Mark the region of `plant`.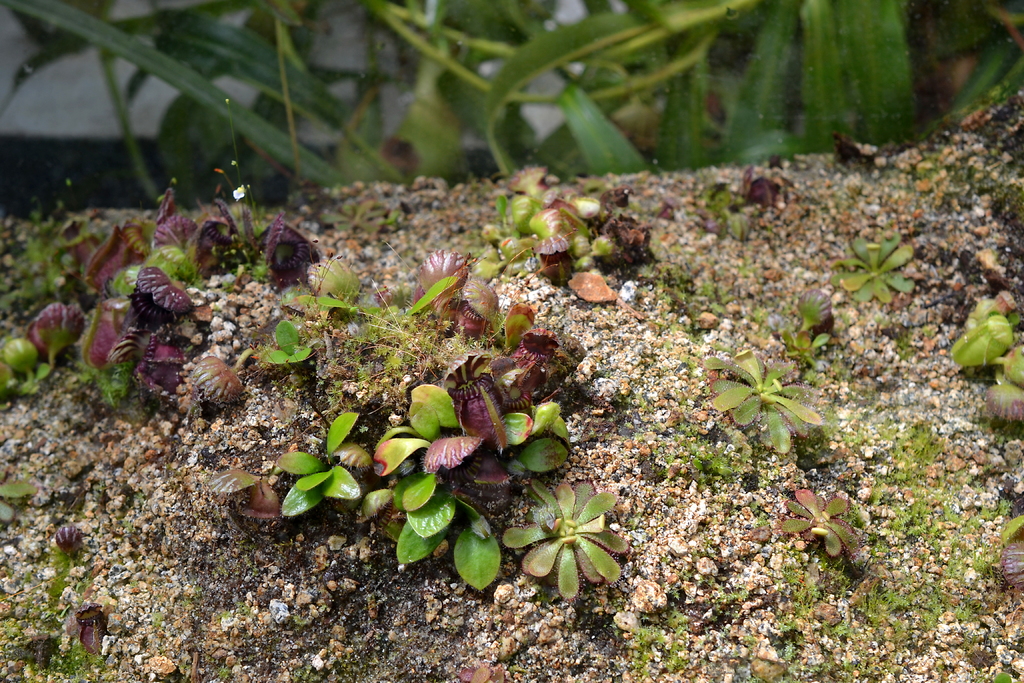
Region: <bbox>49, 523, 81, 549</bbox>.
